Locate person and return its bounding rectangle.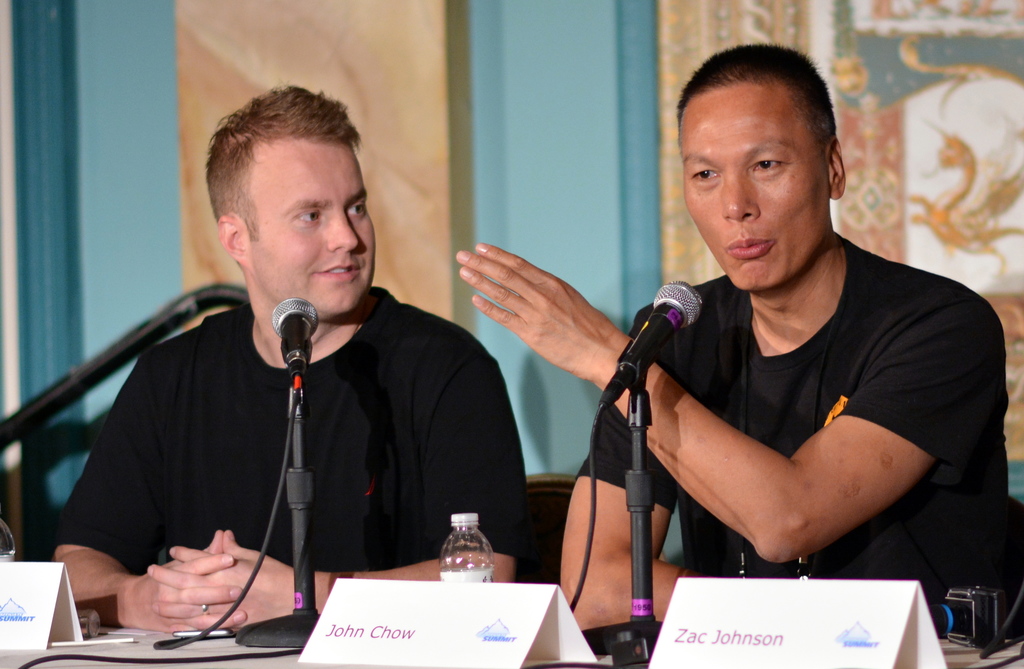
[x1=456, y1=46, x2=1023, y2=647].
